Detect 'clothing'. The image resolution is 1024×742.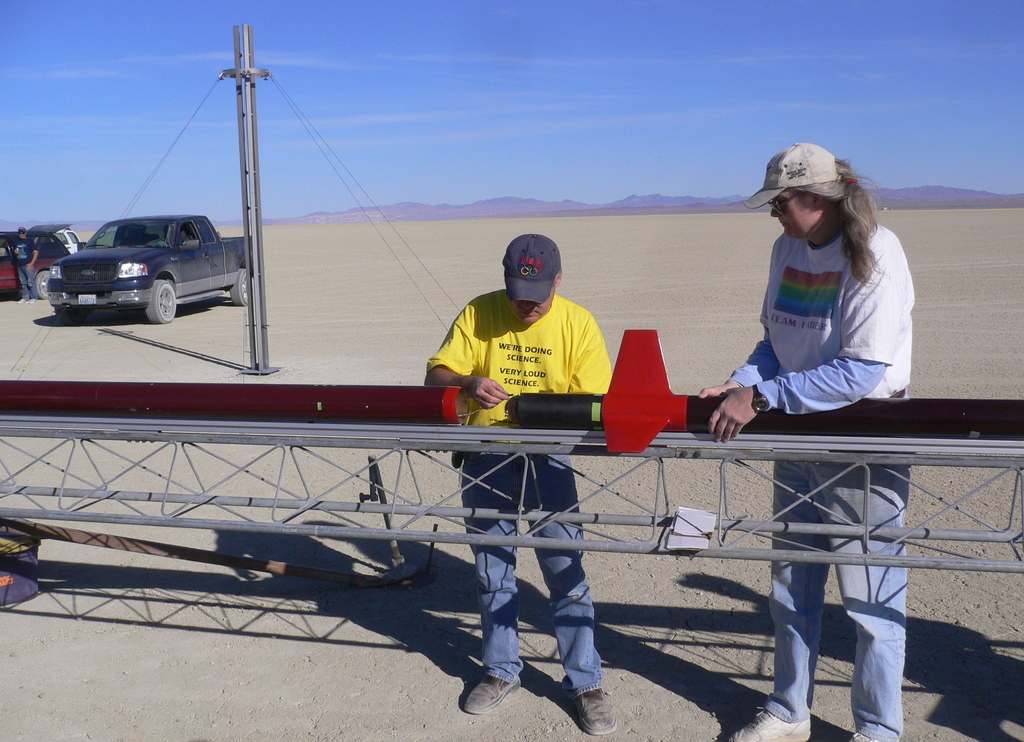
716,211,913,741.
